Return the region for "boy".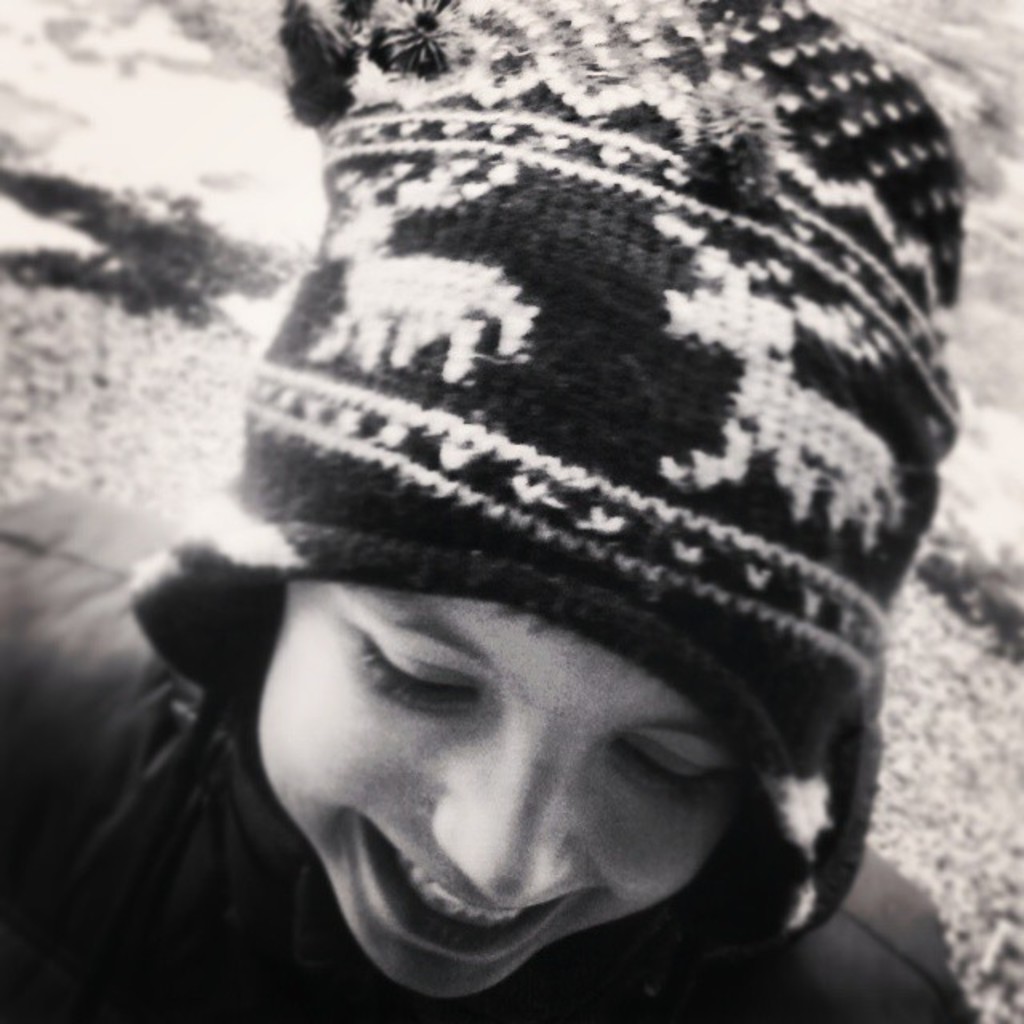
pyautogui.locateOnScreen(77, 53, 1023, 1023).
